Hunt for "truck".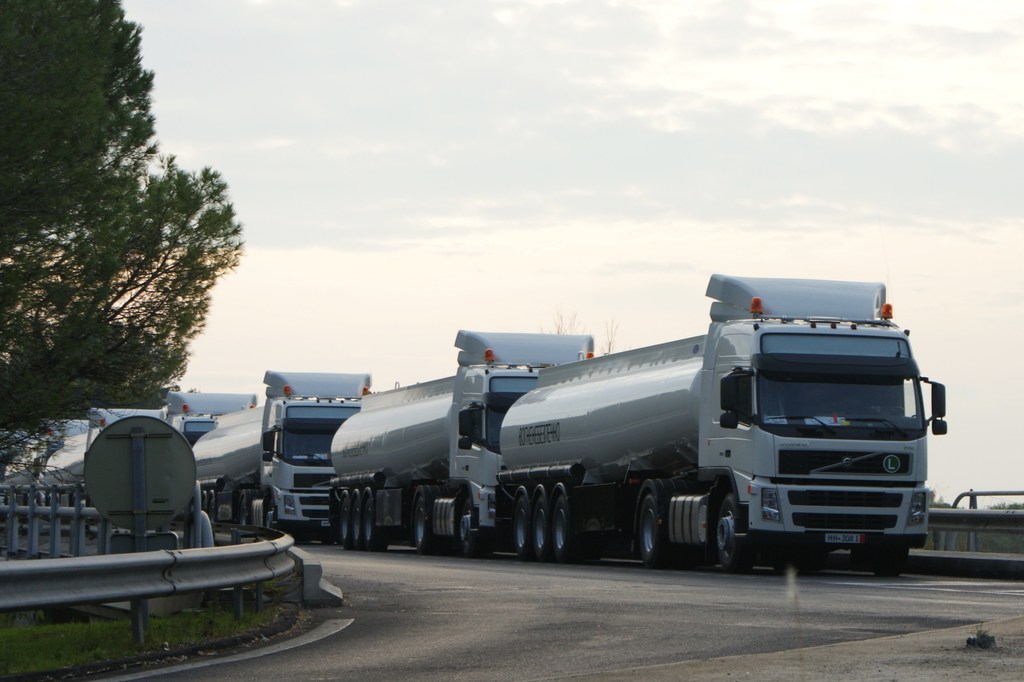
Hunted down at 193, 367, 373, 546.
